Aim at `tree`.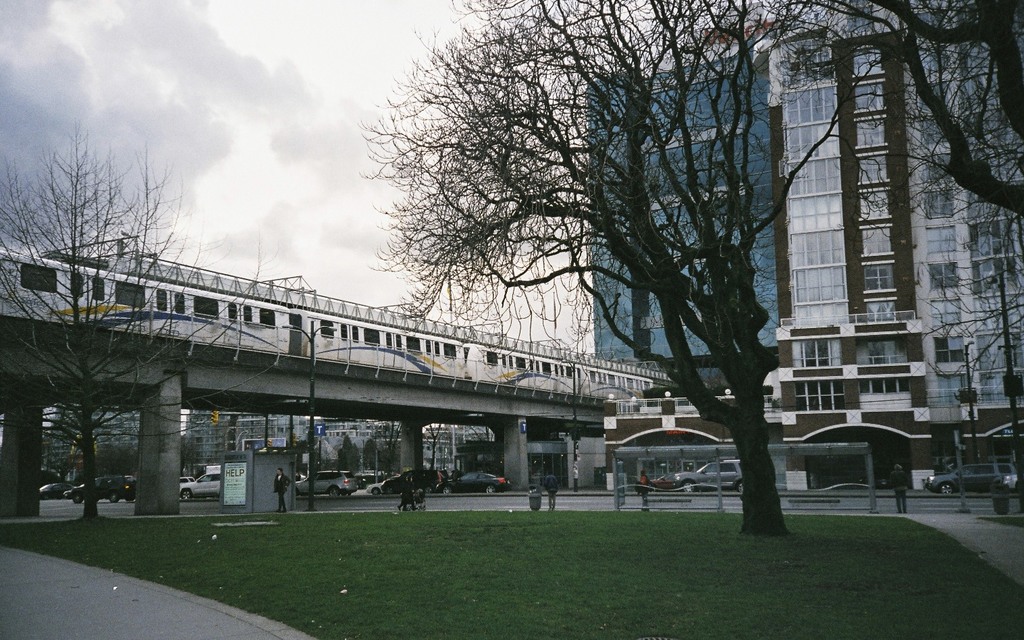
Aimed at 0/117/279/516.
